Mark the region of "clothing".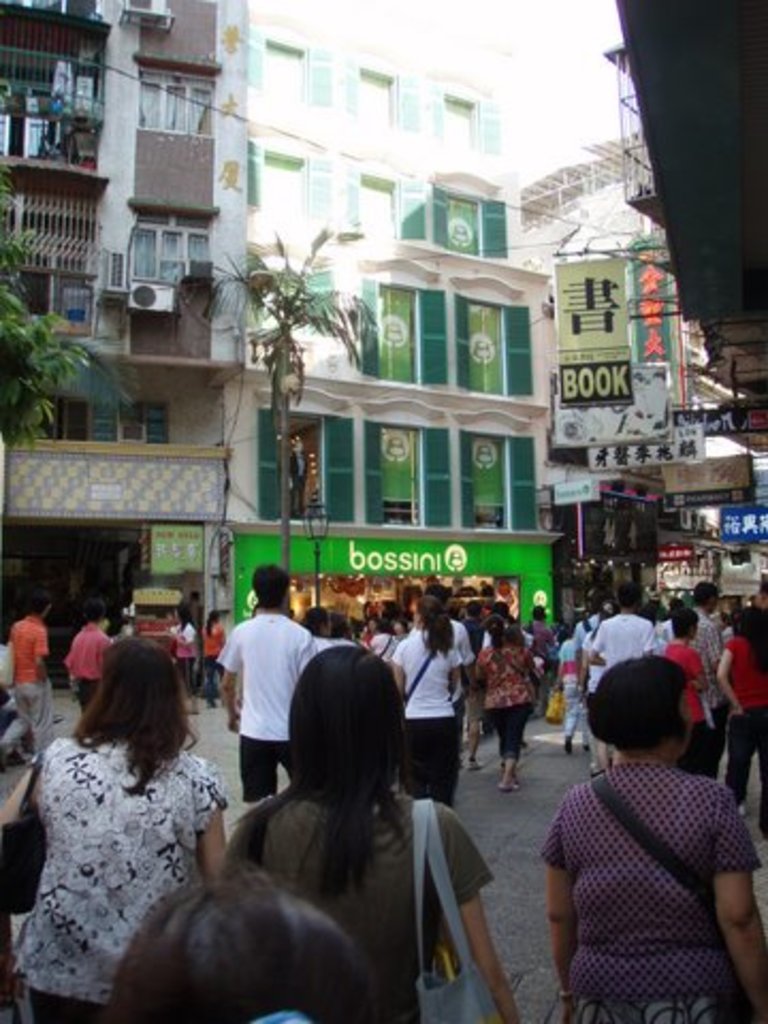
Region: (x1=474, y1=638, x2=533, y2=766).
